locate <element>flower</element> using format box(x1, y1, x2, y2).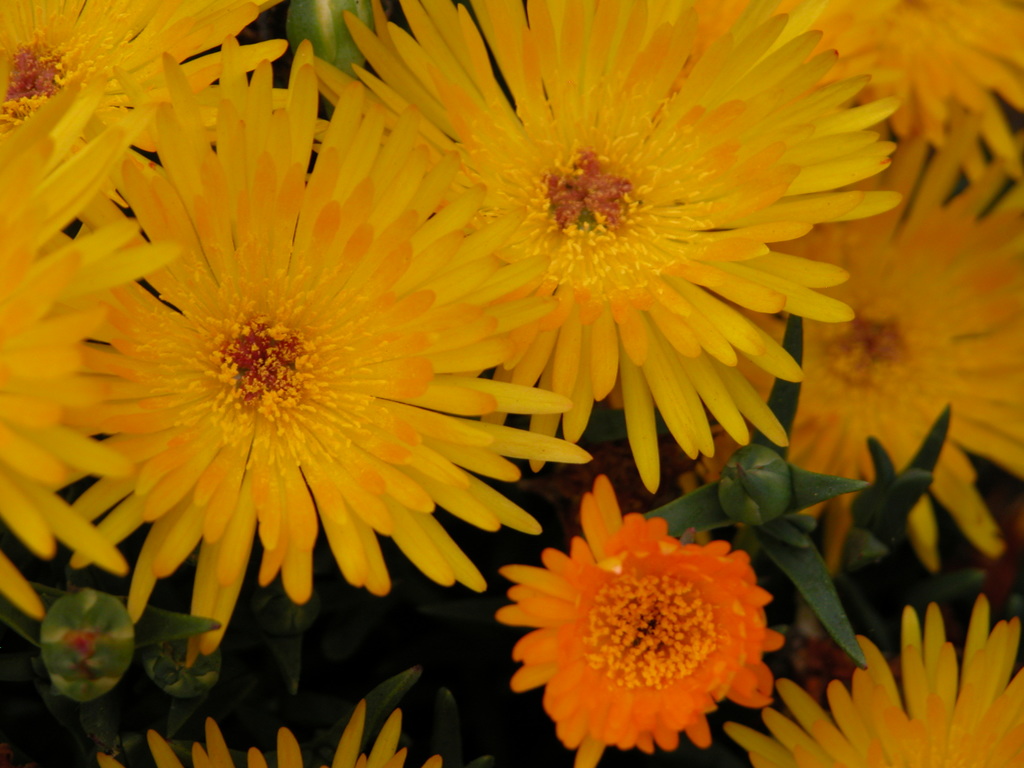
box(0, 0, 277, 212).
